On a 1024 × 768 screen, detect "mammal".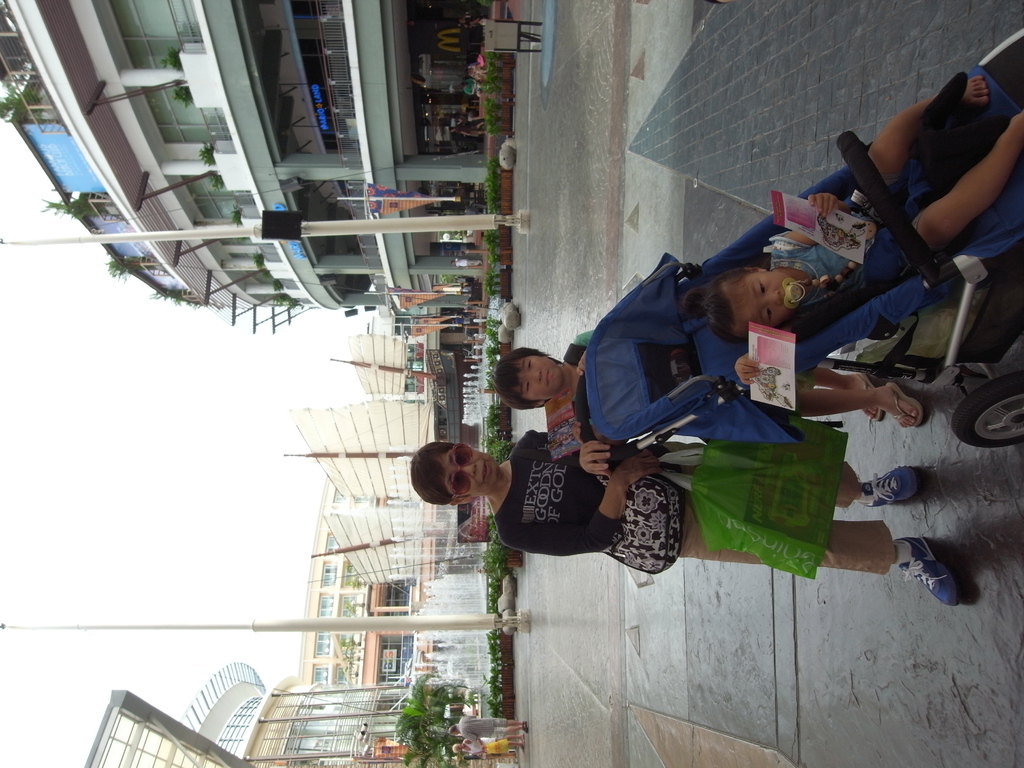
{"left": 393, "top": 421, "right": 973, "bottom": 600}.
